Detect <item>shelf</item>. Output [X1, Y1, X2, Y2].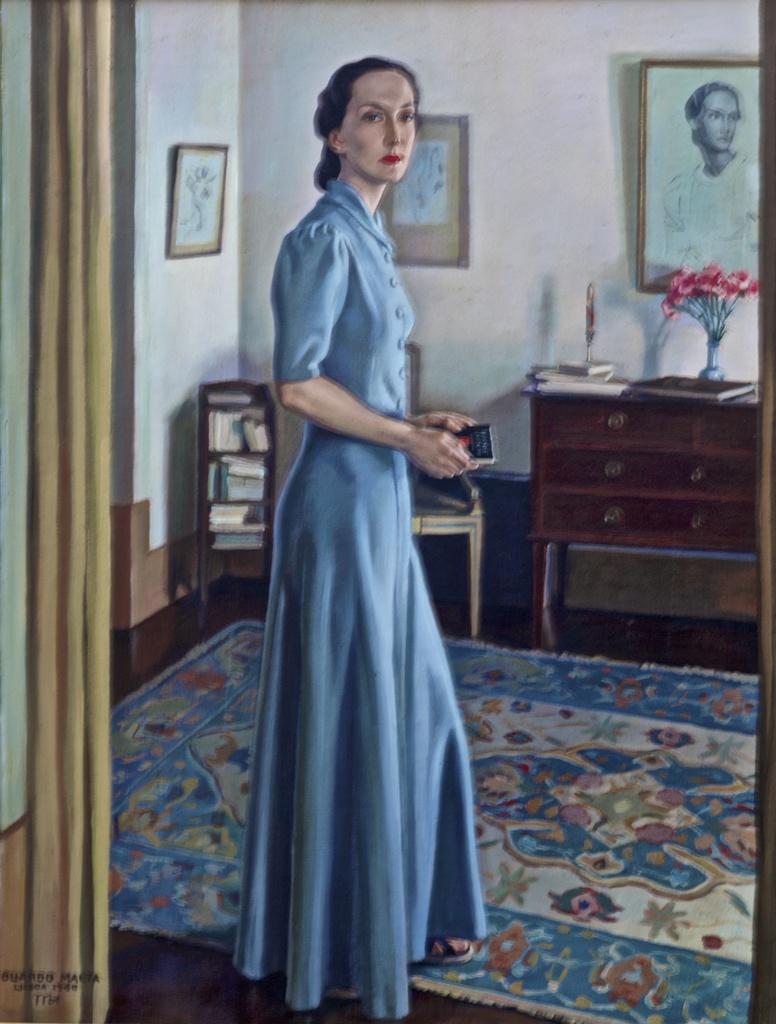
[526, 382, 774, 614].
